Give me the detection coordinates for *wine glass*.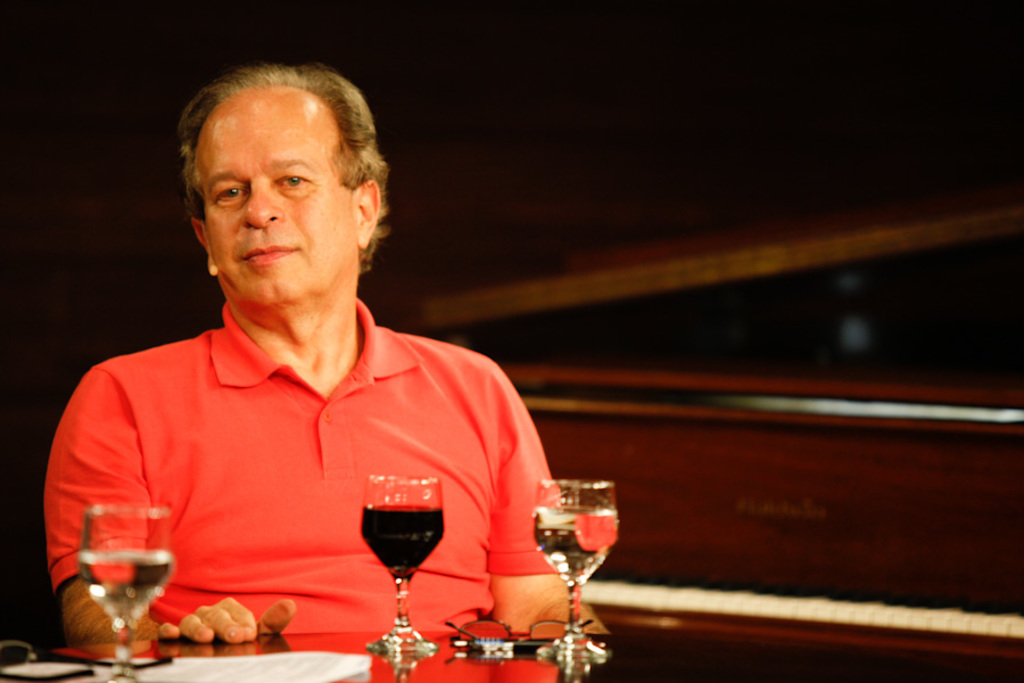
(left=75, top=509, right=171, bottom=682).
